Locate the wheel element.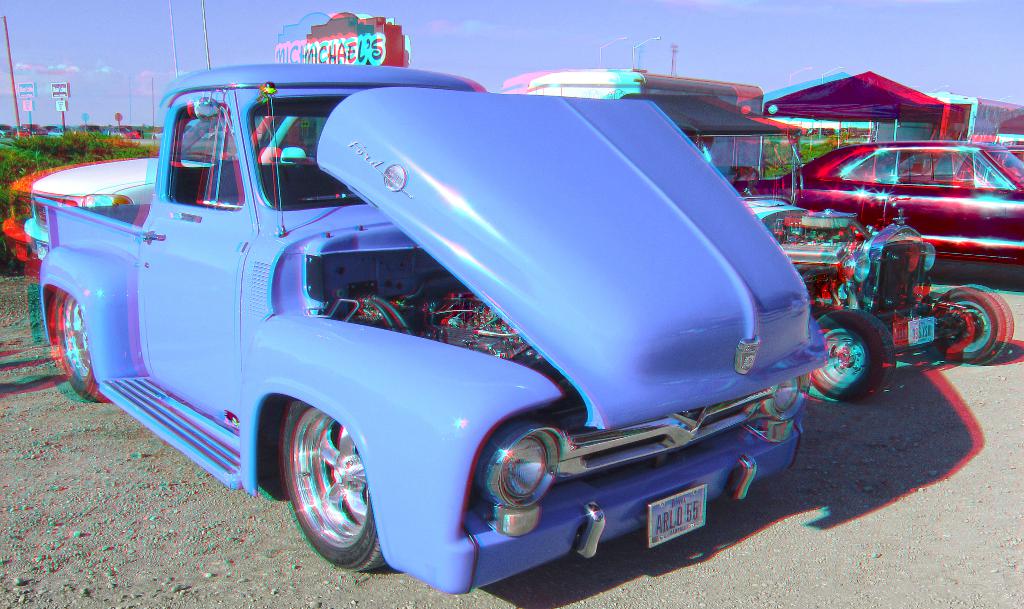
Element bbox: left=50, top=288, right=106, bottom=402.
